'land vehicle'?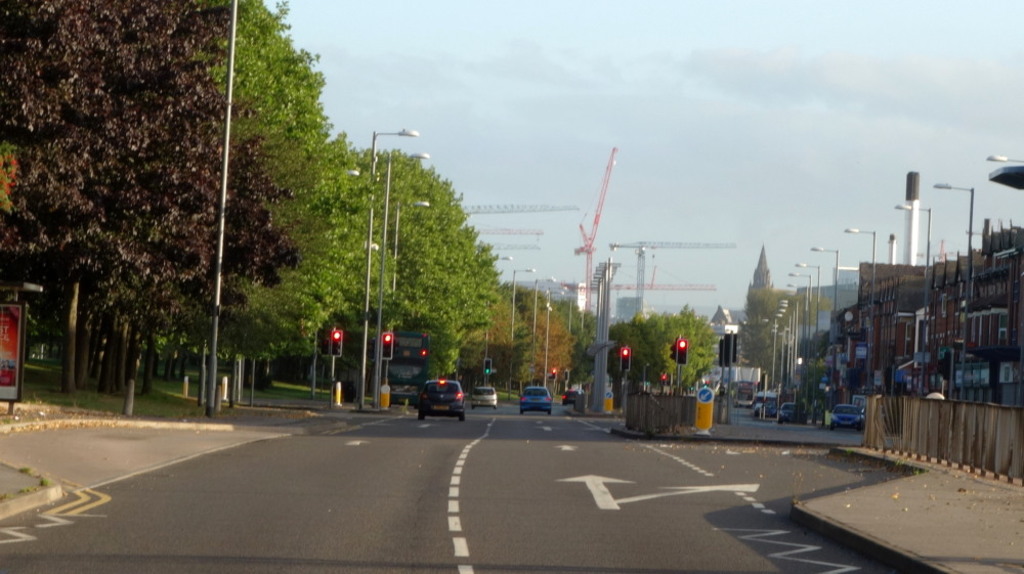
411,378,469,423
